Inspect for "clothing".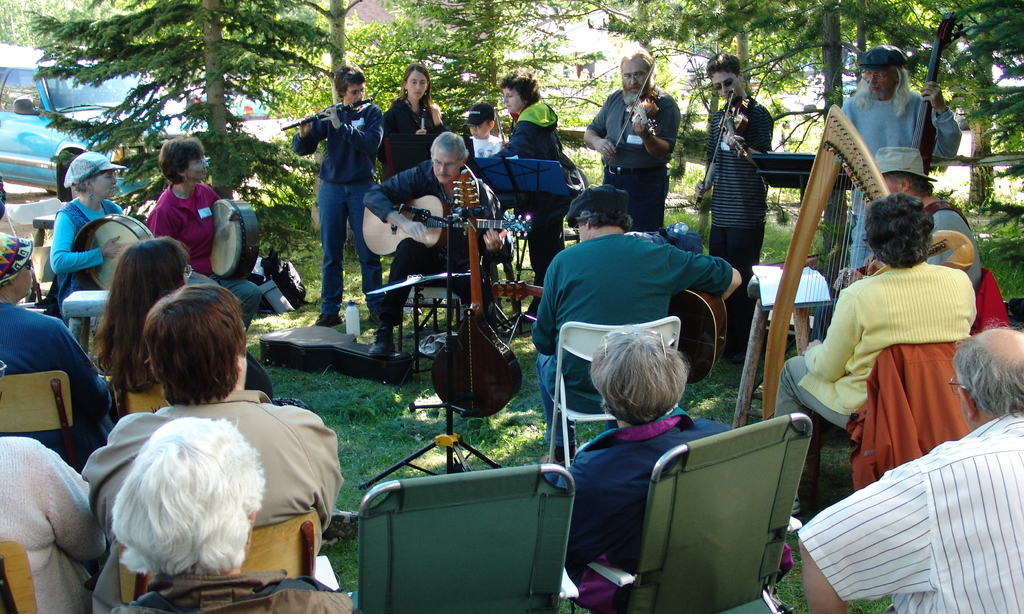
Inspection: (578,80,682,231).
